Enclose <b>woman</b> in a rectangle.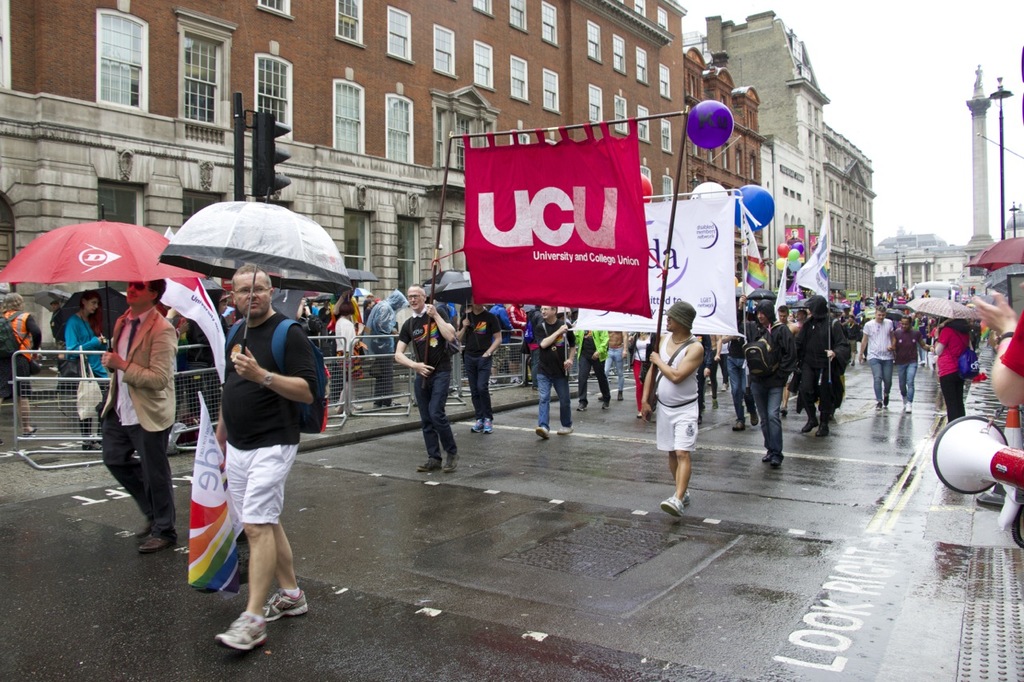
l=0, t=282, r=44, b=444.
